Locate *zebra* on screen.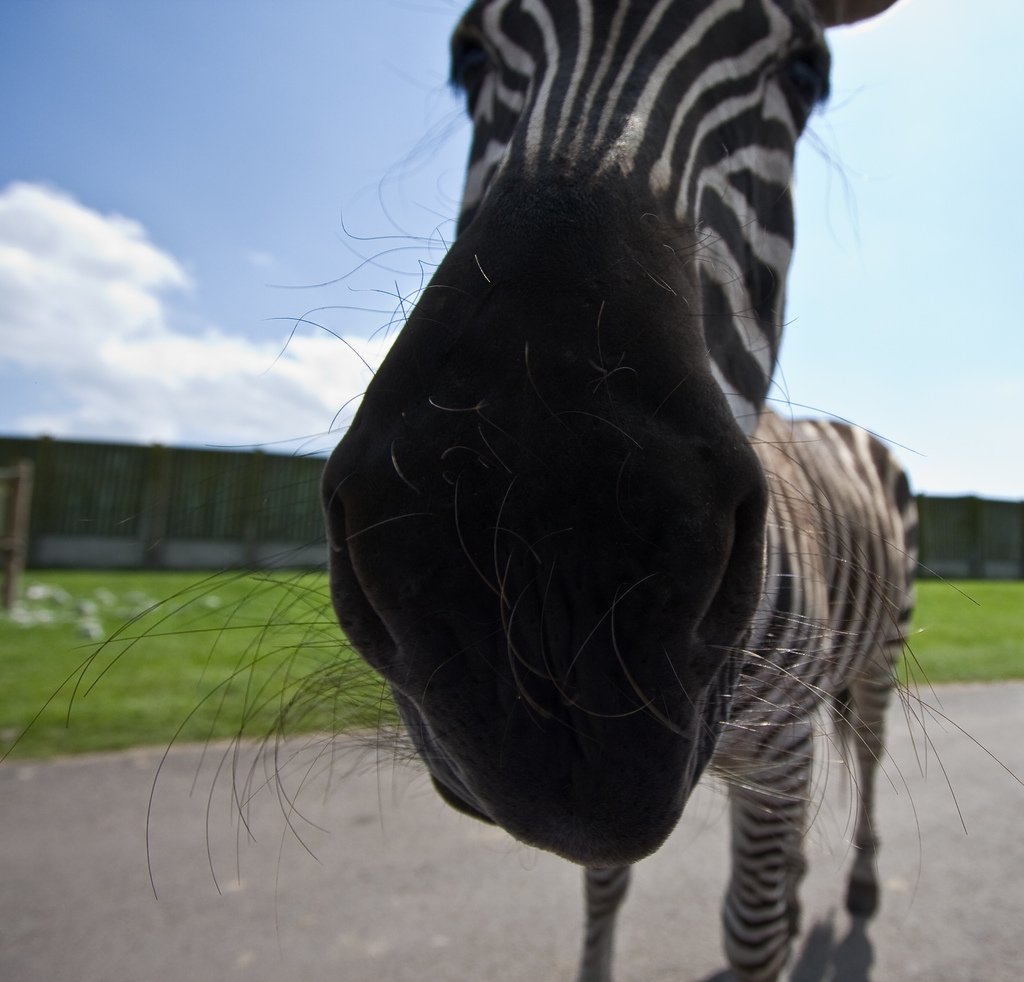
On screen at locate(0, 0, 1023, 981).
